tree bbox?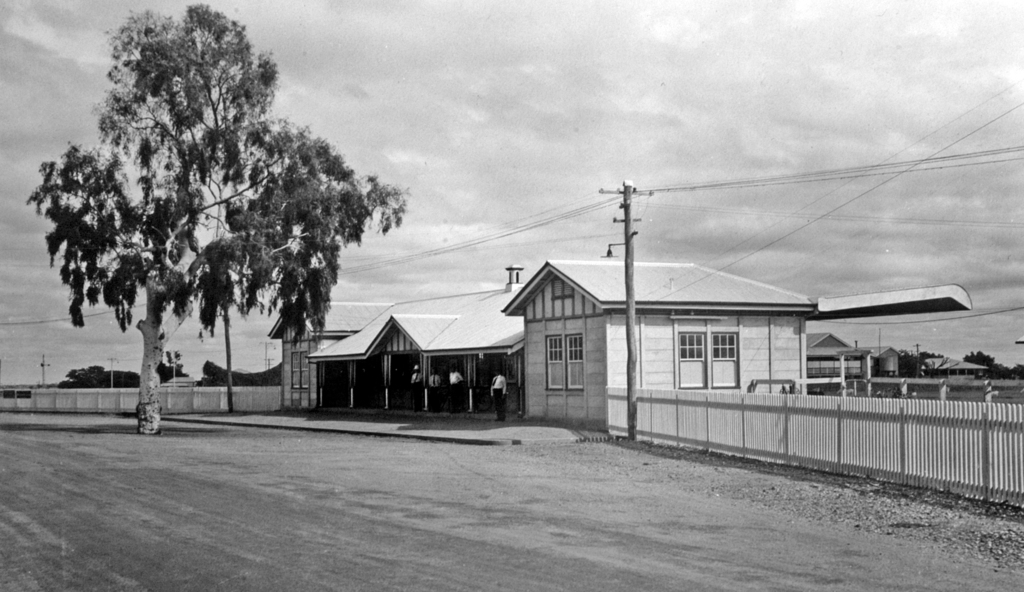
x1=966 y1=350 x2=1022 y2=382
